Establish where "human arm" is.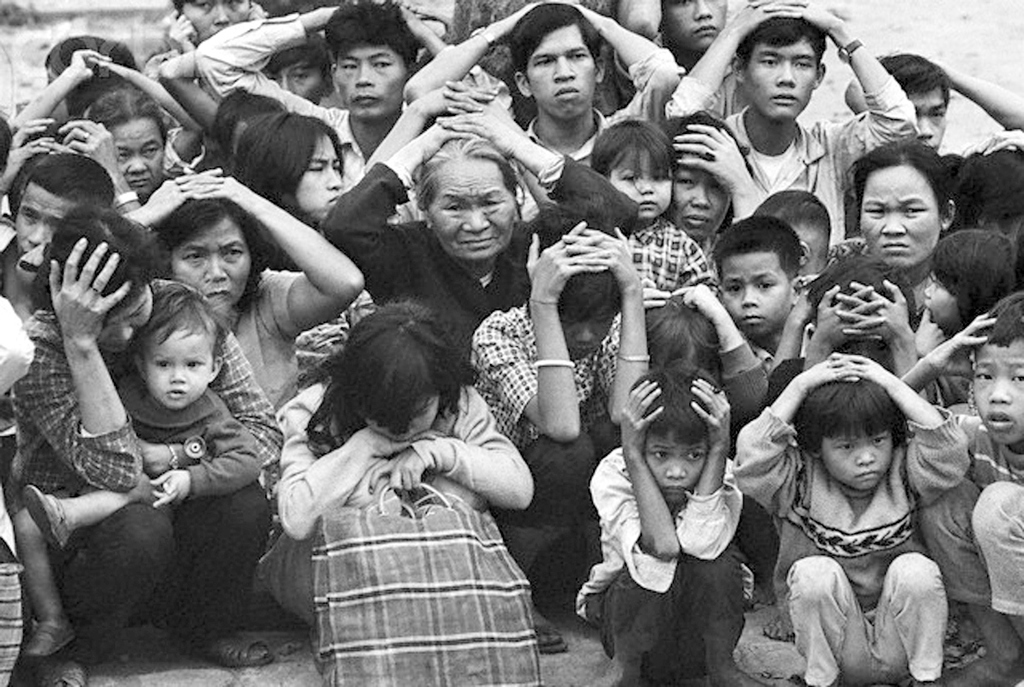
Established at [x1=854, y1=276, x2=923, y2=378].
